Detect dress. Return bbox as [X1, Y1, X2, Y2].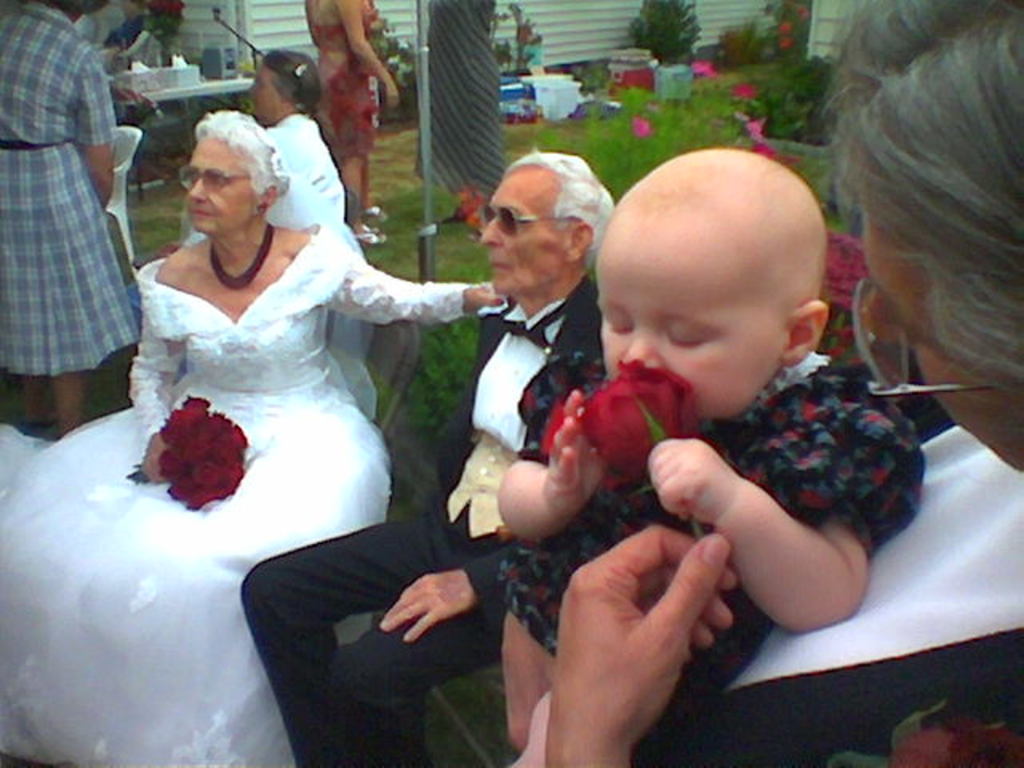
[304, 0, 379, 158].
